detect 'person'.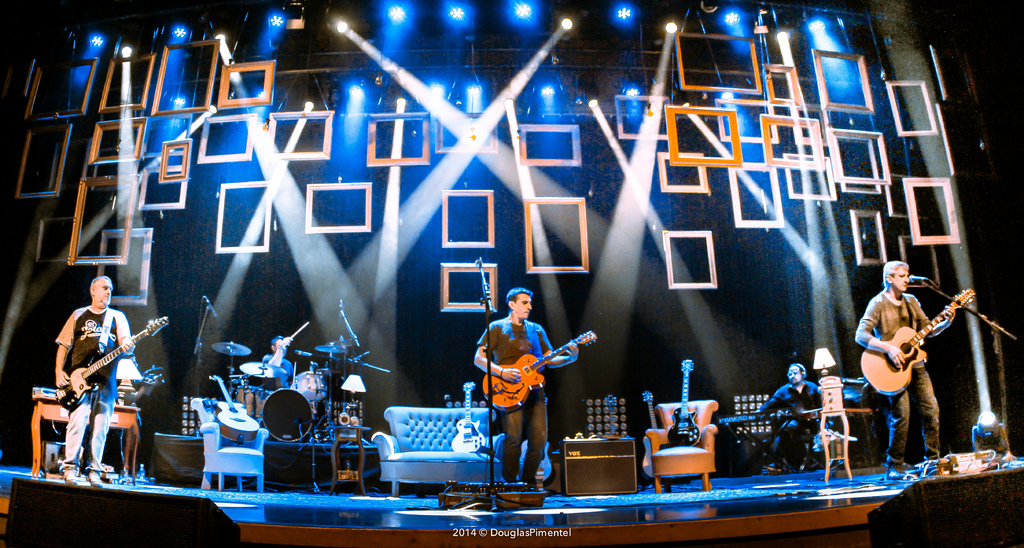
Detected at (x1=851, y1=258, x2=957, y2=481).
